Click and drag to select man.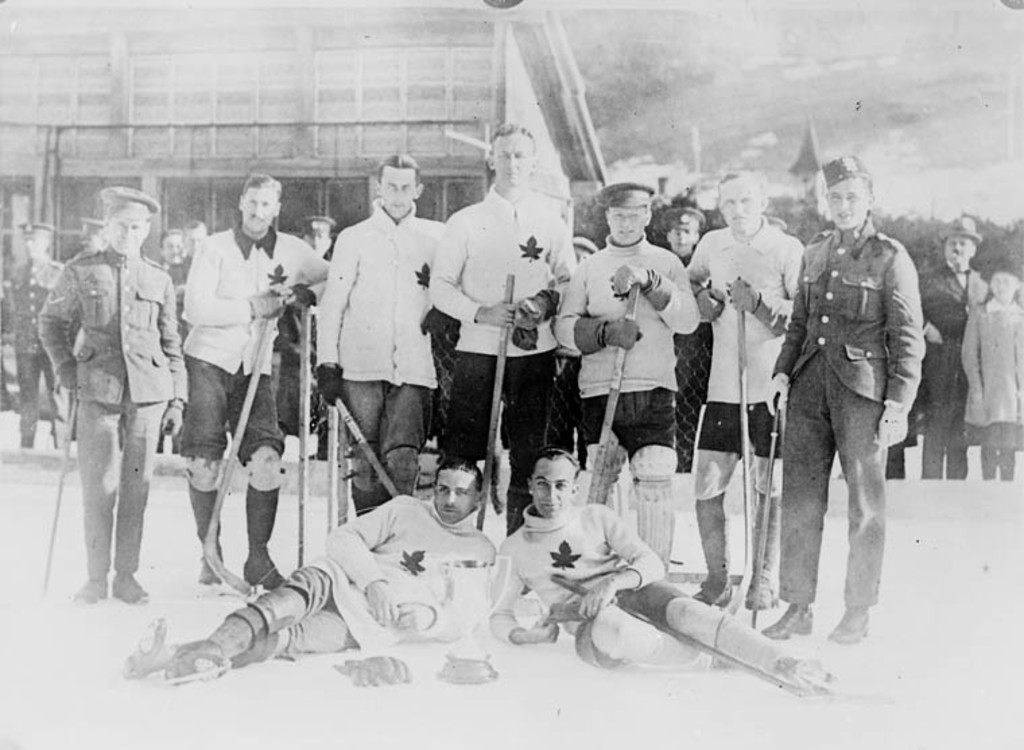
Selection: box(431, 125, 578, 535).
